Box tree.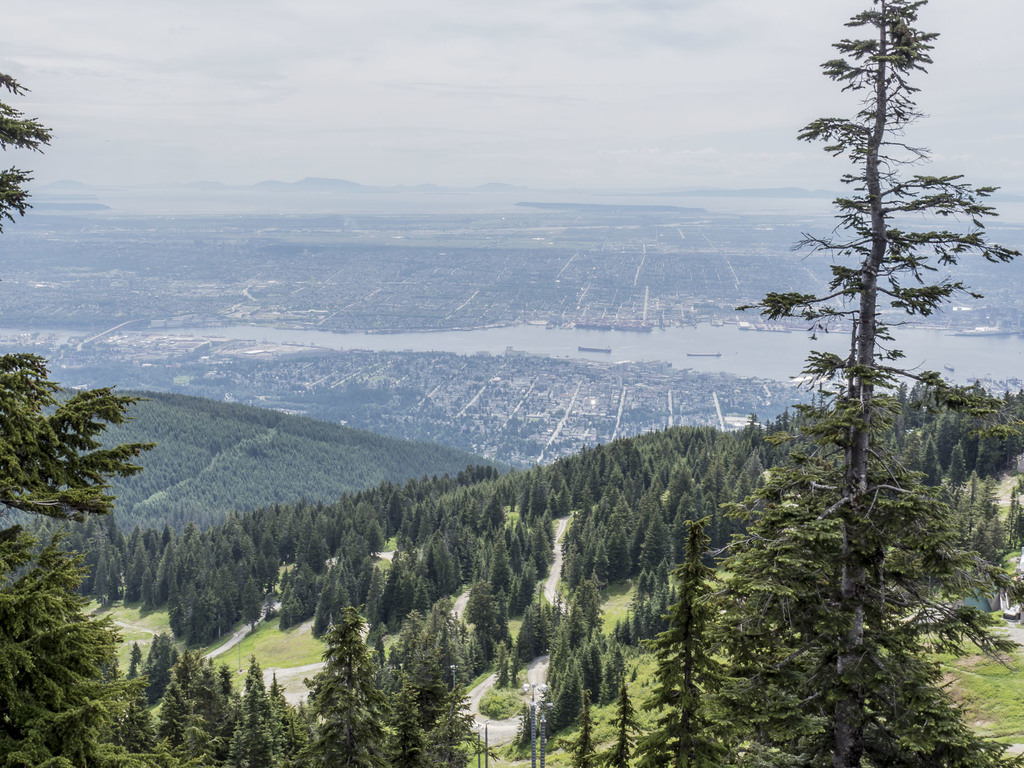
Rect(160, 642, 244, 767).
